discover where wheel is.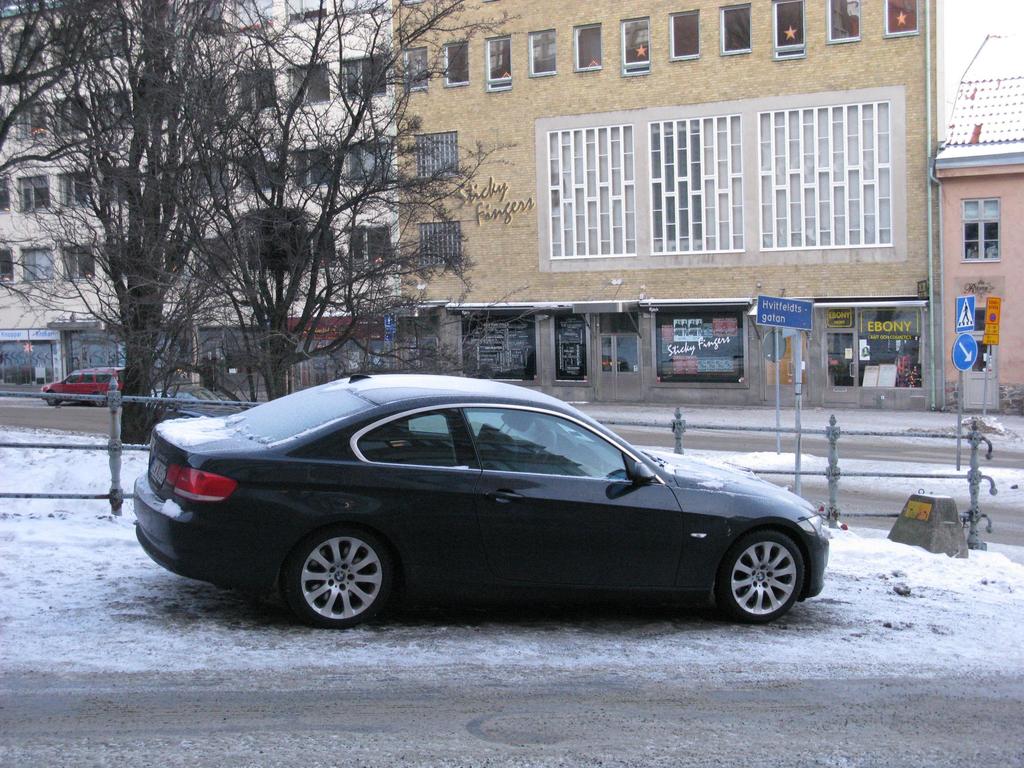
Discovered at box(95, 393, 106, 410).
